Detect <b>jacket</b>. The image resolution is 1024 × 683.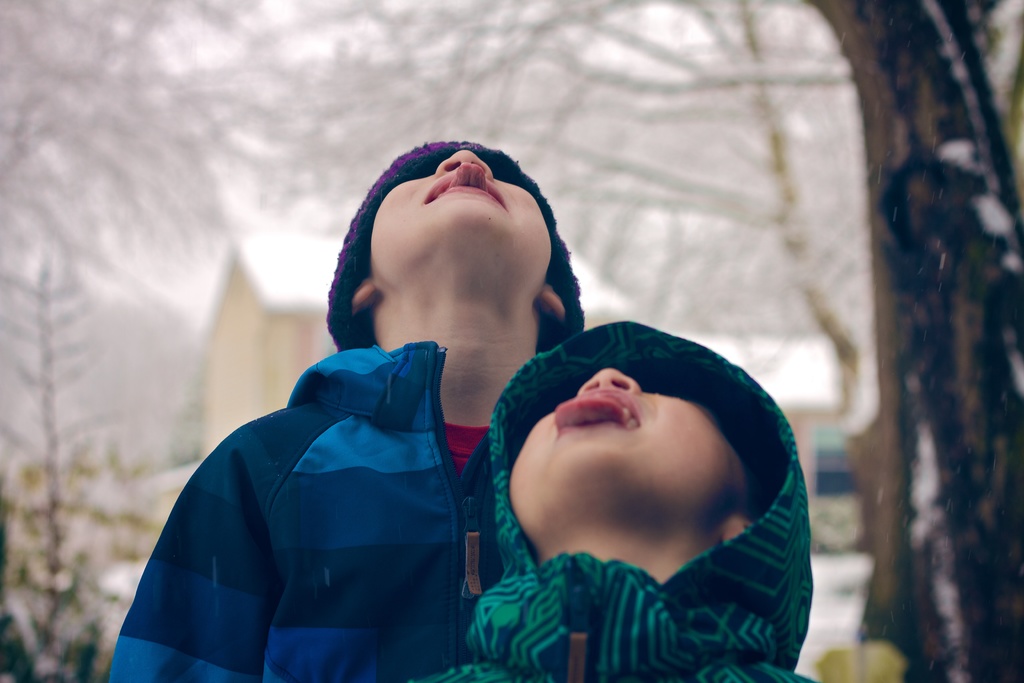
region(100, 288, 547, 682).
